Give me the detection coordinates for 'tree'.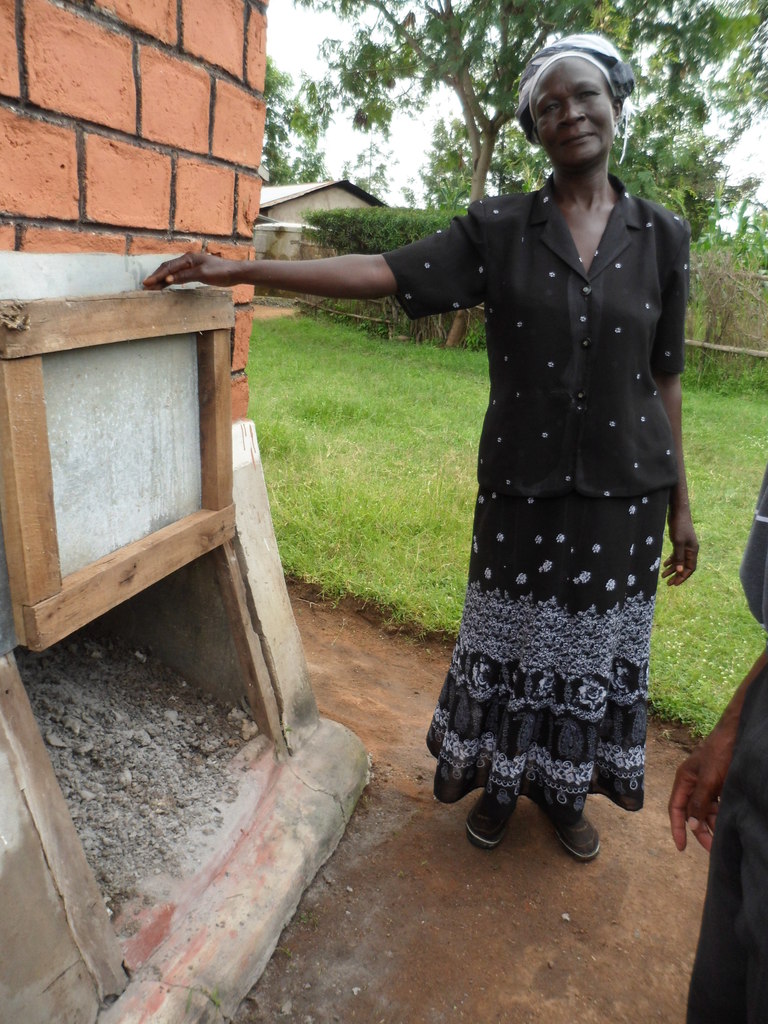
284, 0, 767, 346.
